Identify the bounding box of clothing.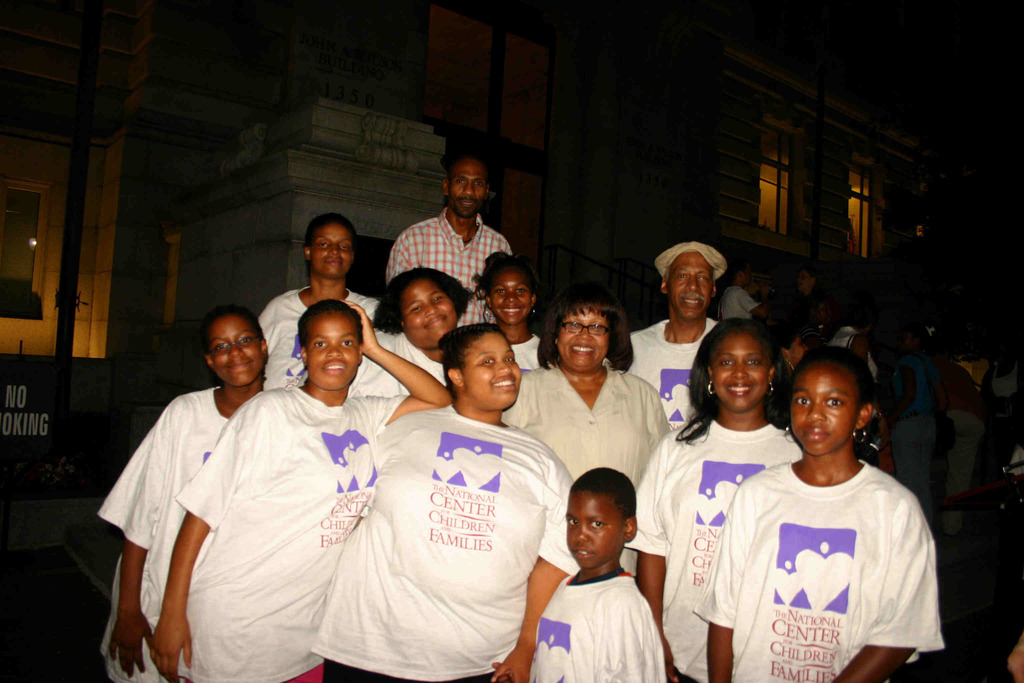
<region>502, 352, 688, 573</region>.
